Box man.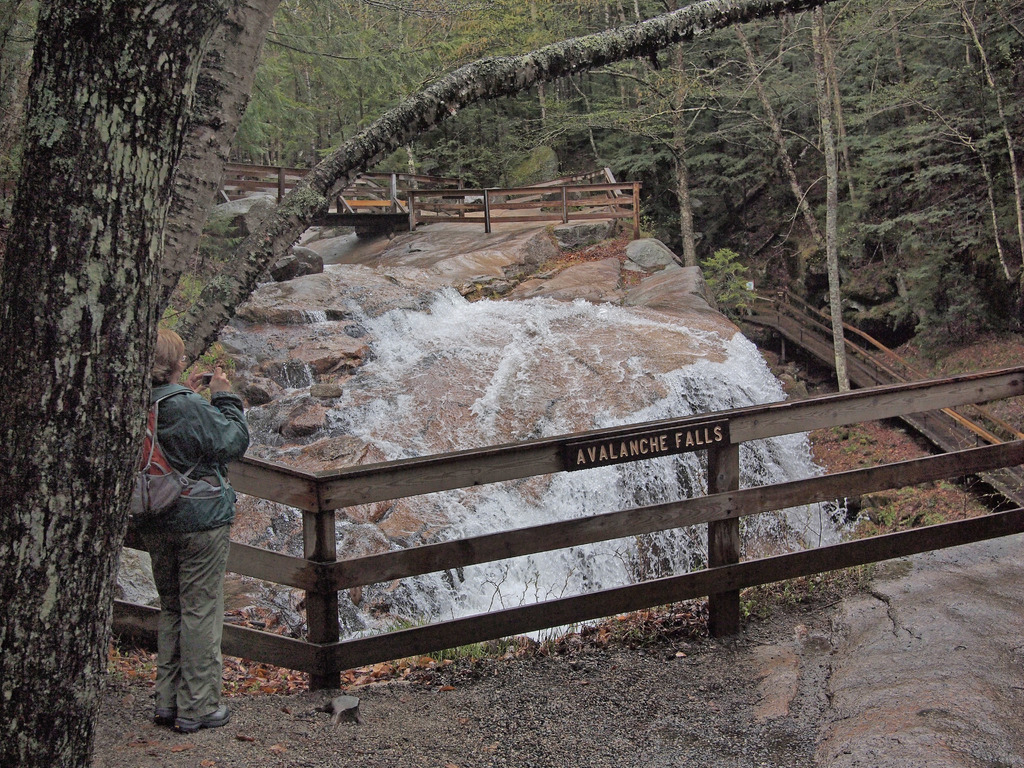
bbox=[127, 335, 248, 756].
